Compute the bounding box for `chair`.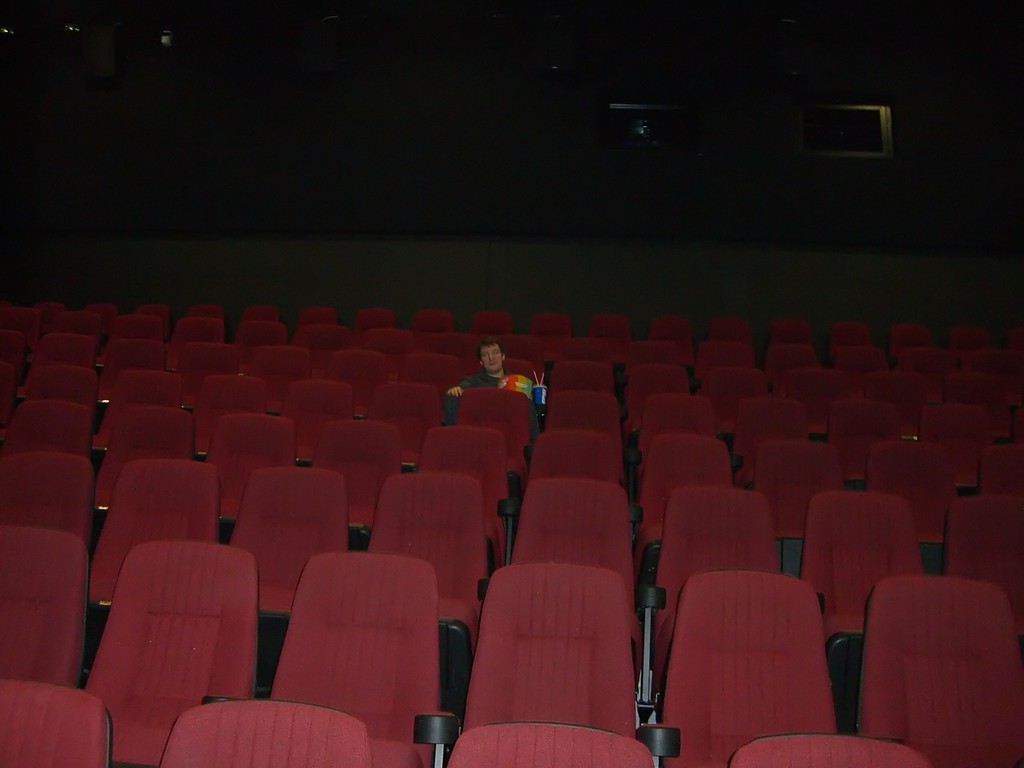
263/552/446/767.
